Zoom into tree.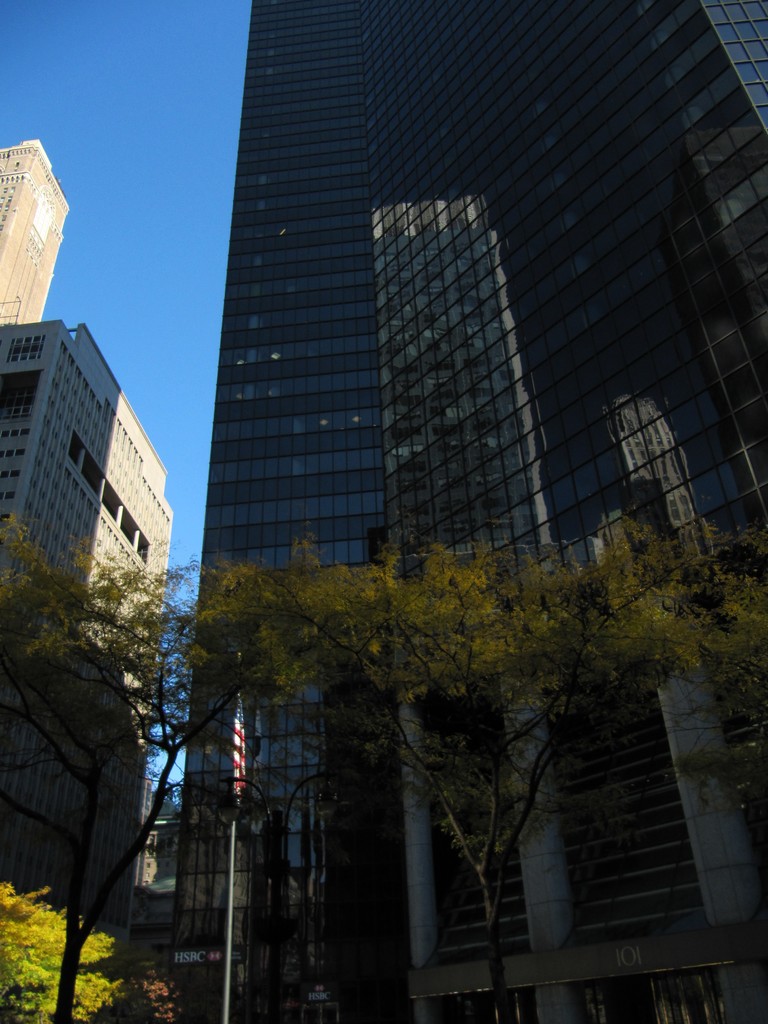
Zoom target: <bbox>116, 973, 191, 1023</bbox>.
